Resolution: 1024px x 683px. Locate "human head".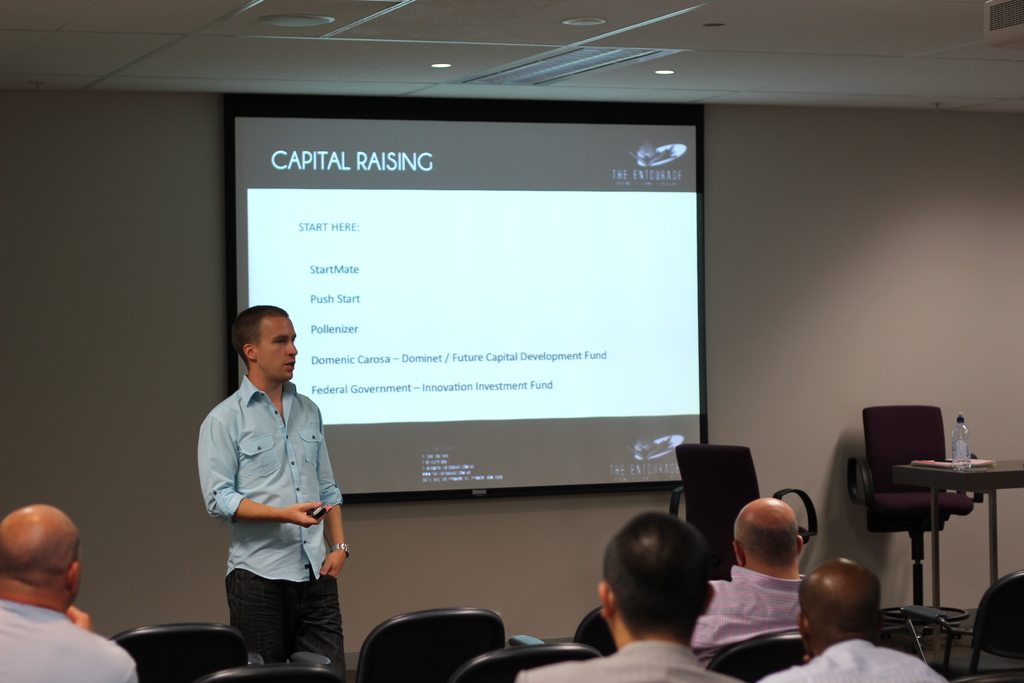
BBox(734, 498, 803, 580).
